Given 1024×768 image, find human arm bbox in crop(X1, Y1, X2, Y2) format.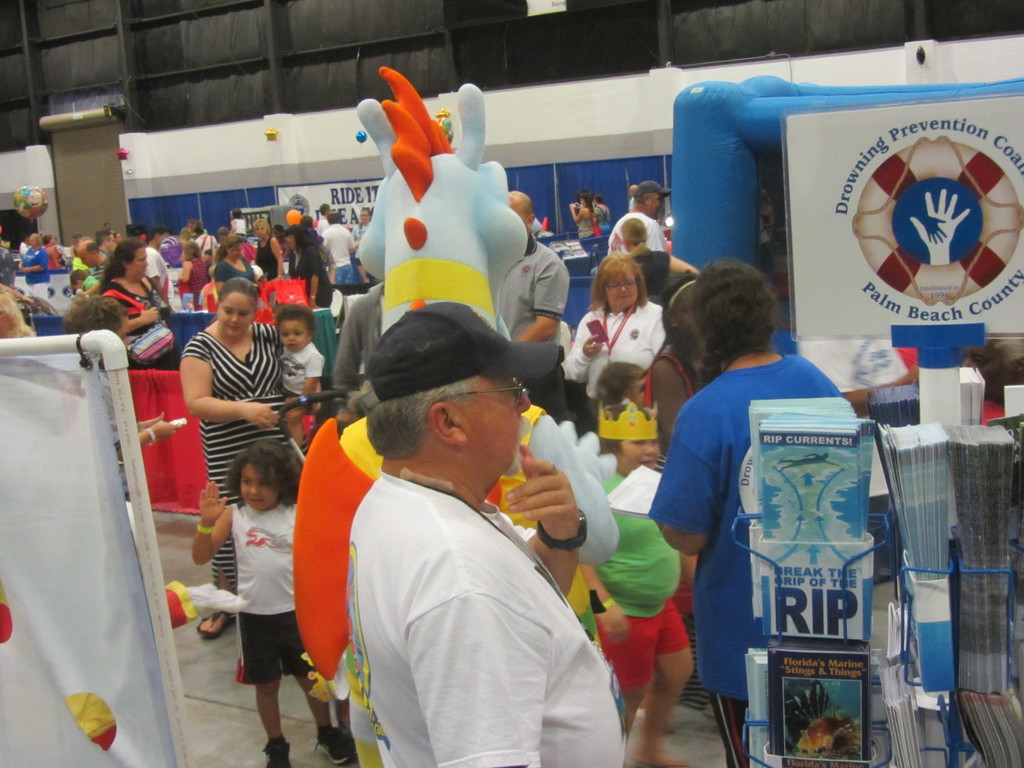
crop(305, 246, 320, 304).
